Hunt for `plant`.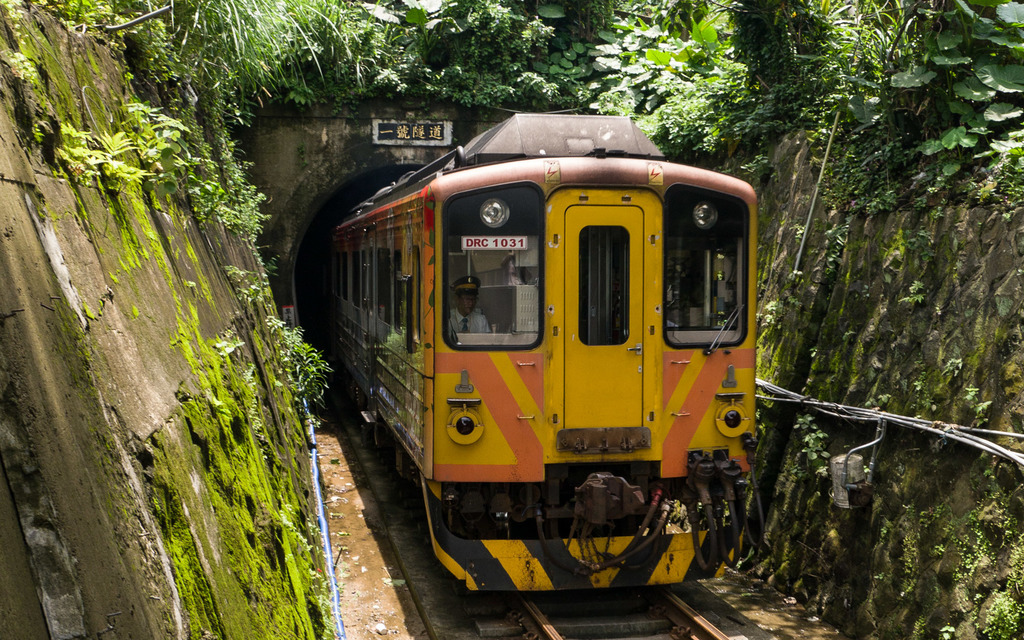
Hunted down at [x1=958, y1=514, x2=995, y2=580].
